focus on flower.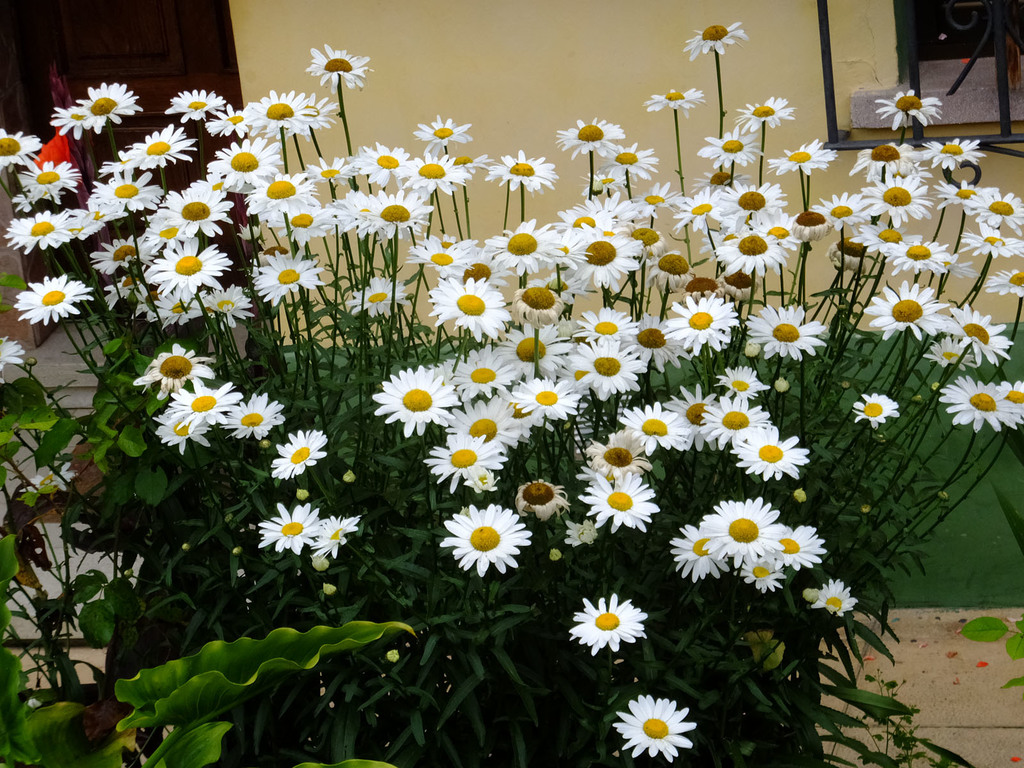
Focused at Rect(809, 579, 862, 622).
